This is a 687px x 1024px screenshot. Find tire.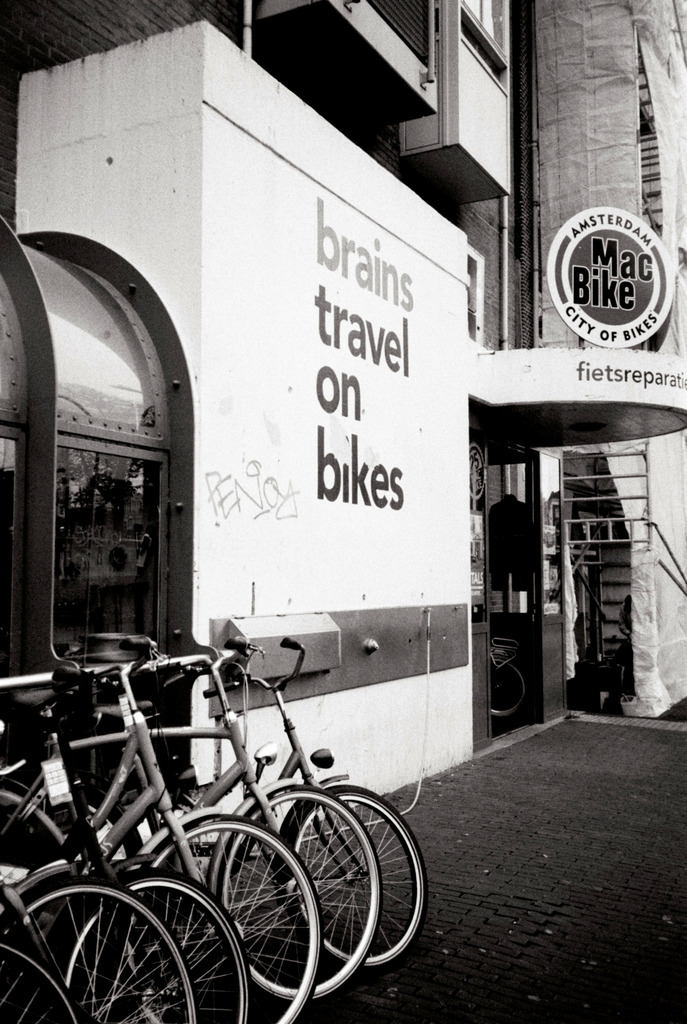
Bounding box: region(0, 932, 92, 1023).
